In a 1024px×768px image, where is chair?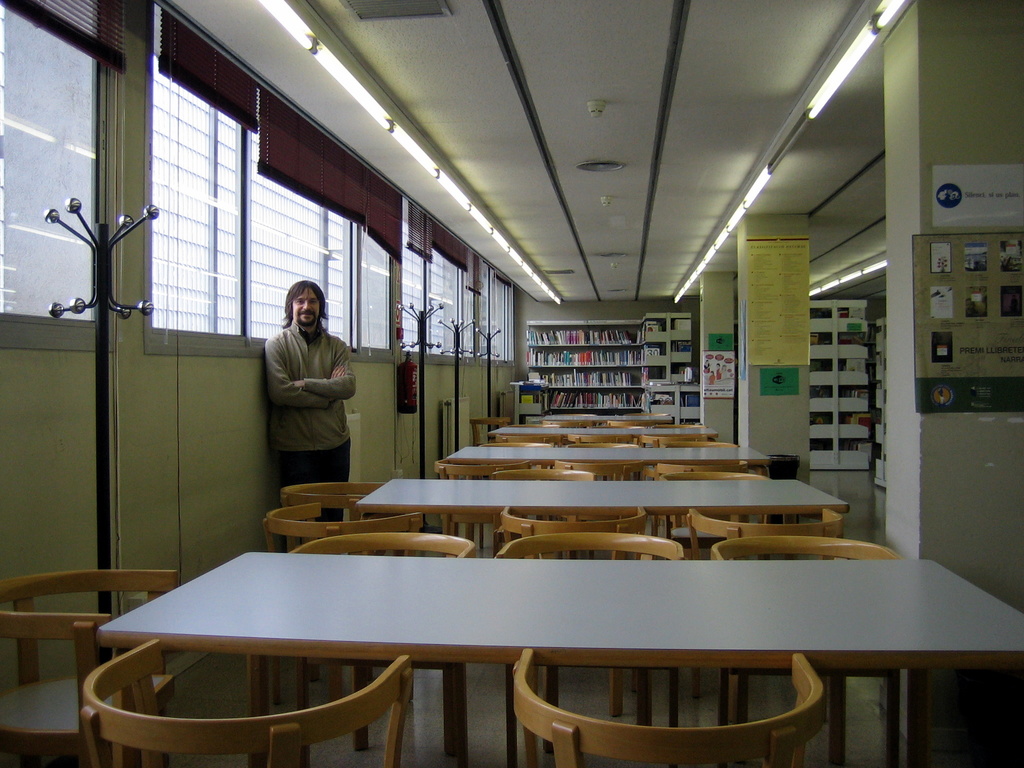
x1=638, y1=460, x2=753, y2=532.
